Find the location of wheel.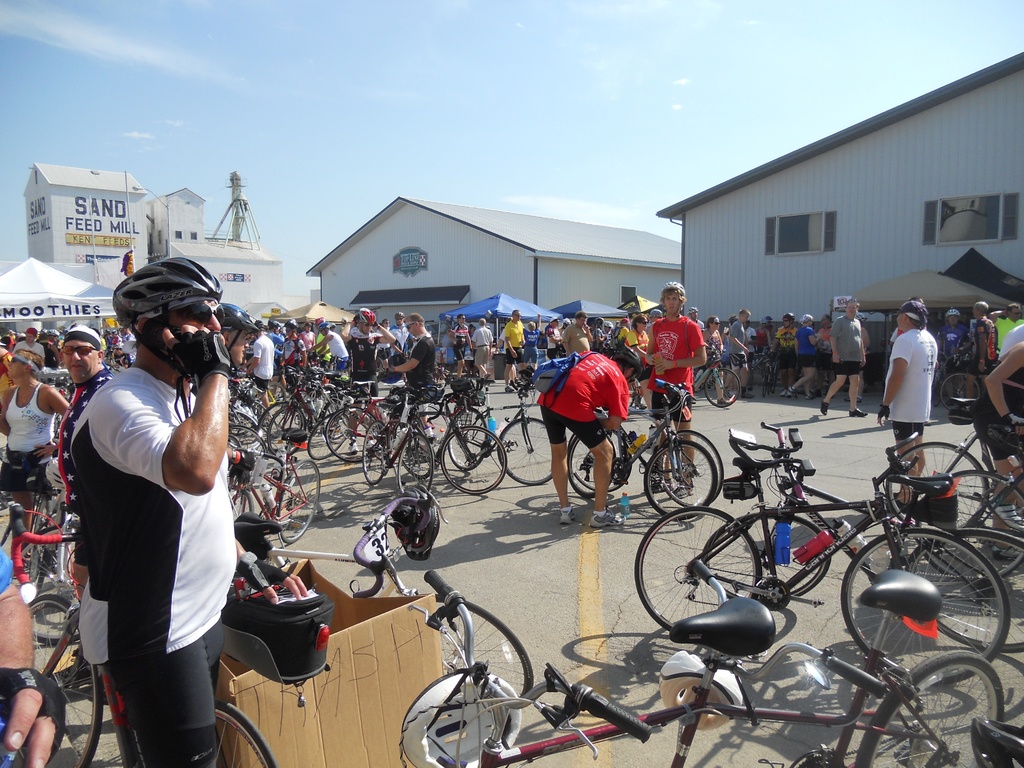
Location: region(426, 405, 445, 429).
